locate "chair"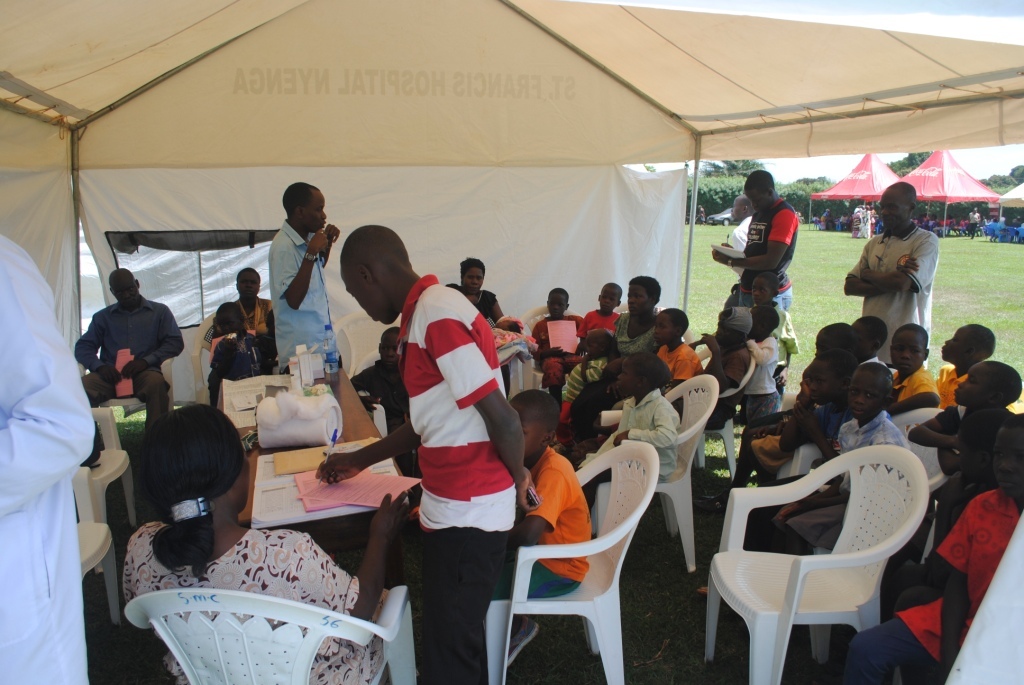
(698,345,754,479)
